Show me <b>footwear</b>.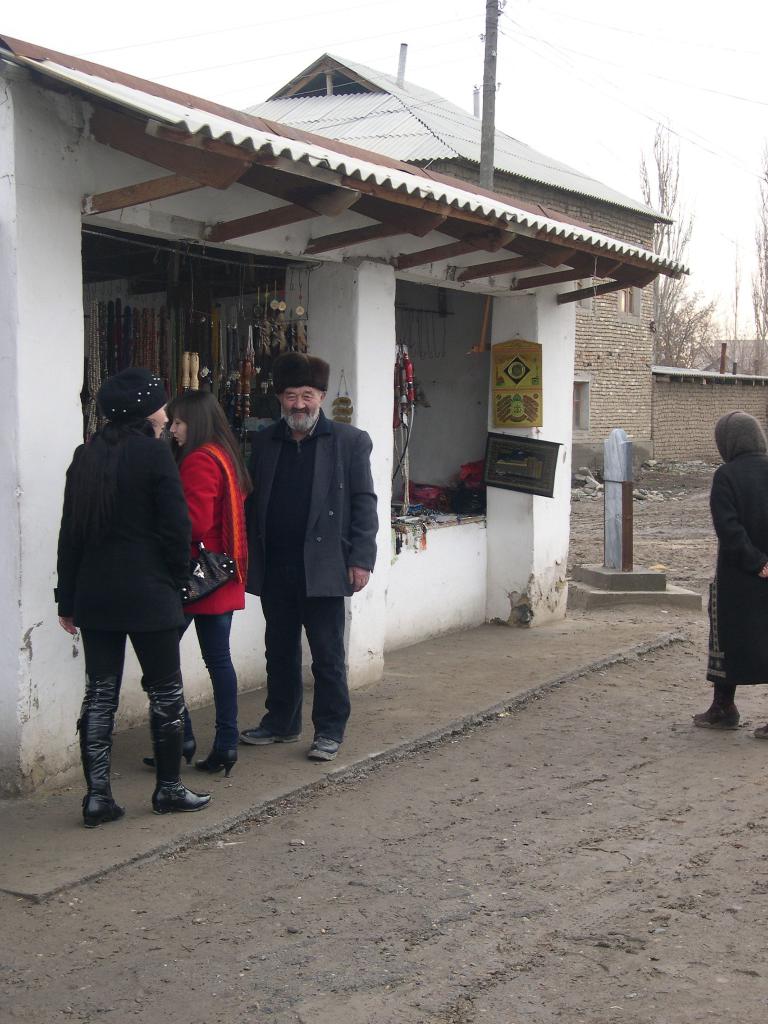
<b>footwear</b> is here: box(237, 714, 298, 742).
